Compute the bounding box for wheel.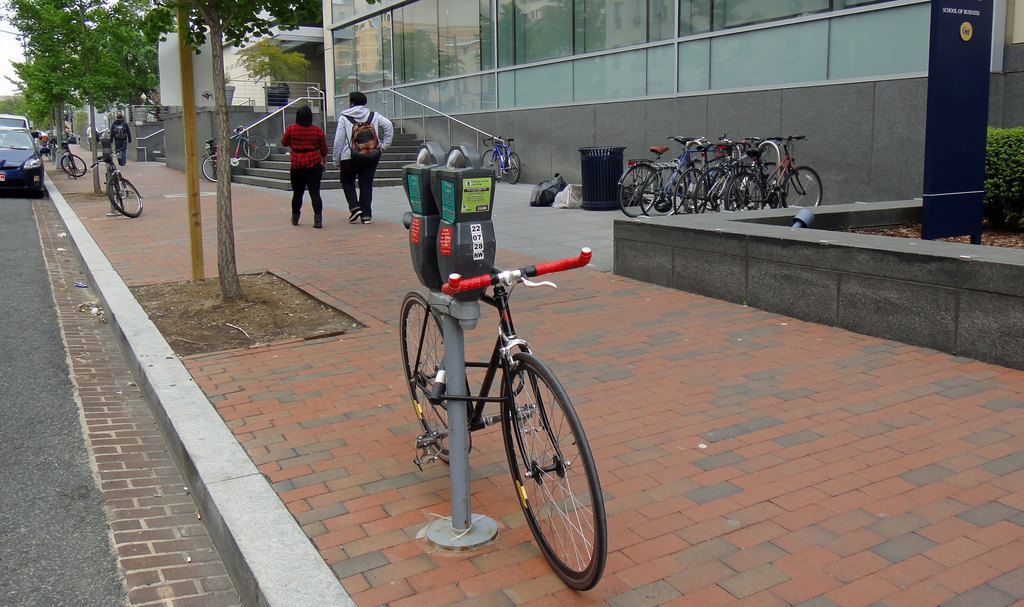
99 159 128 210.
